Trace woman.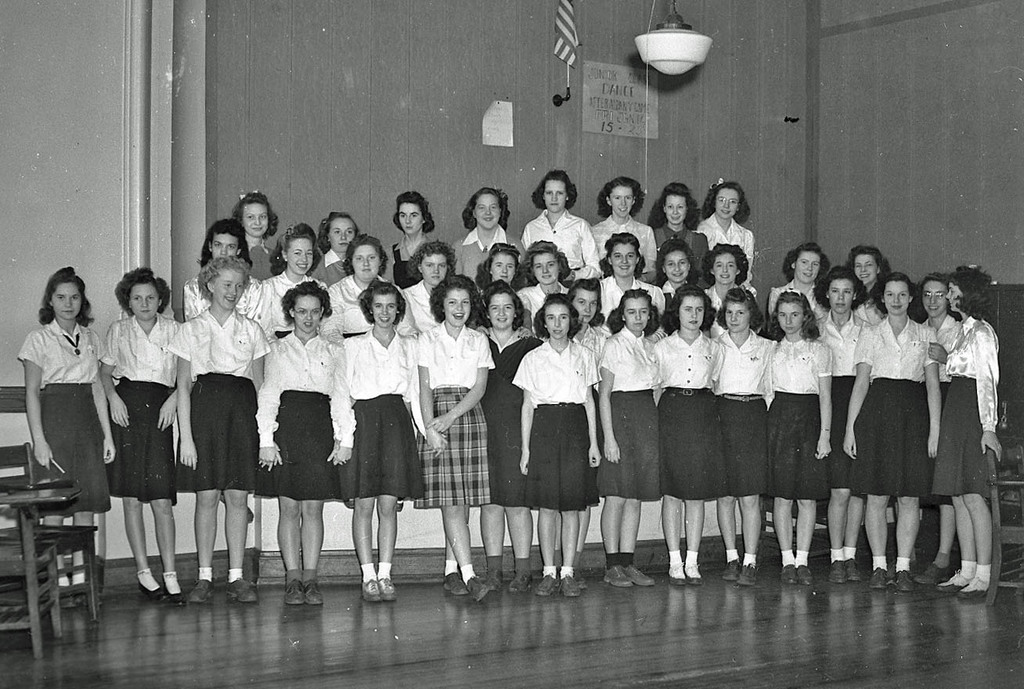
Traced to Rect(646, 182, 708, 265).
